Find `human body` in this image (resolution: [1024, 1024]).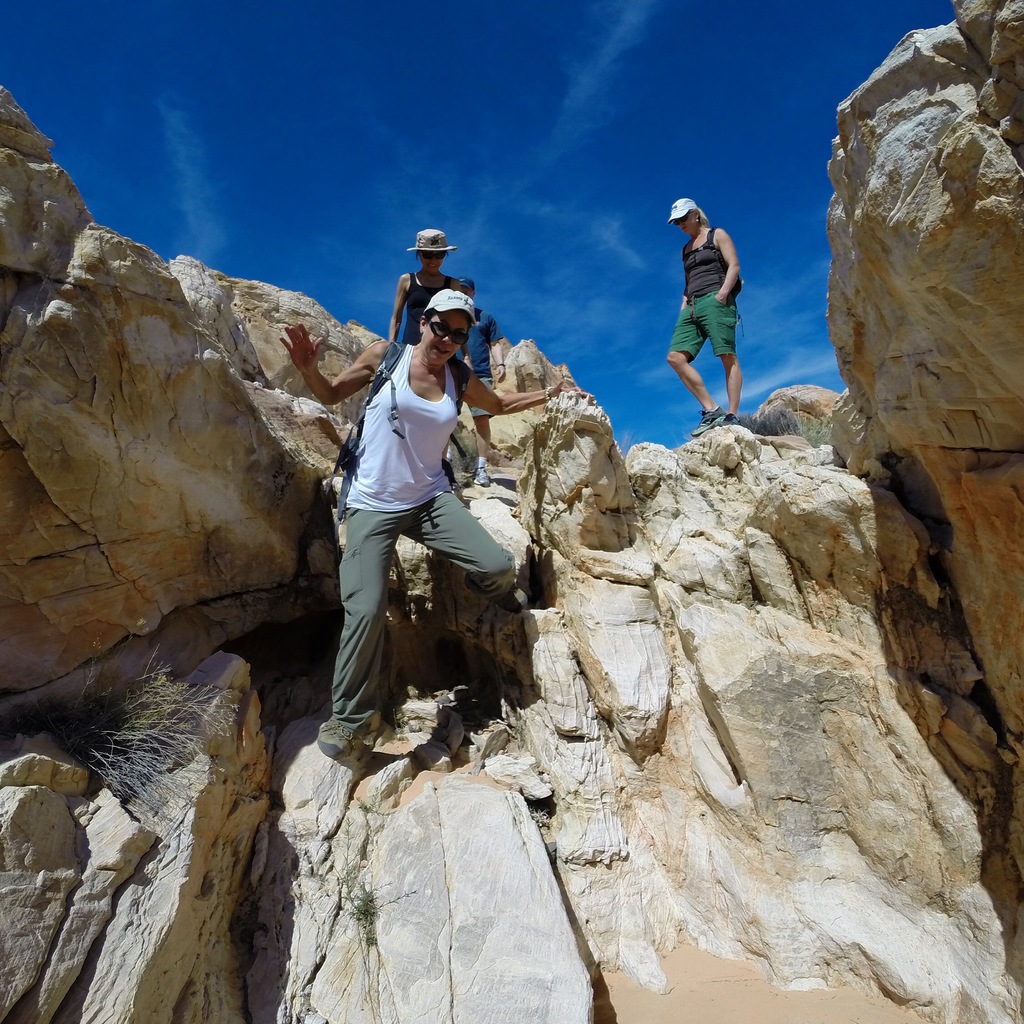
left=384, top=221, right=458, bottom=340.
